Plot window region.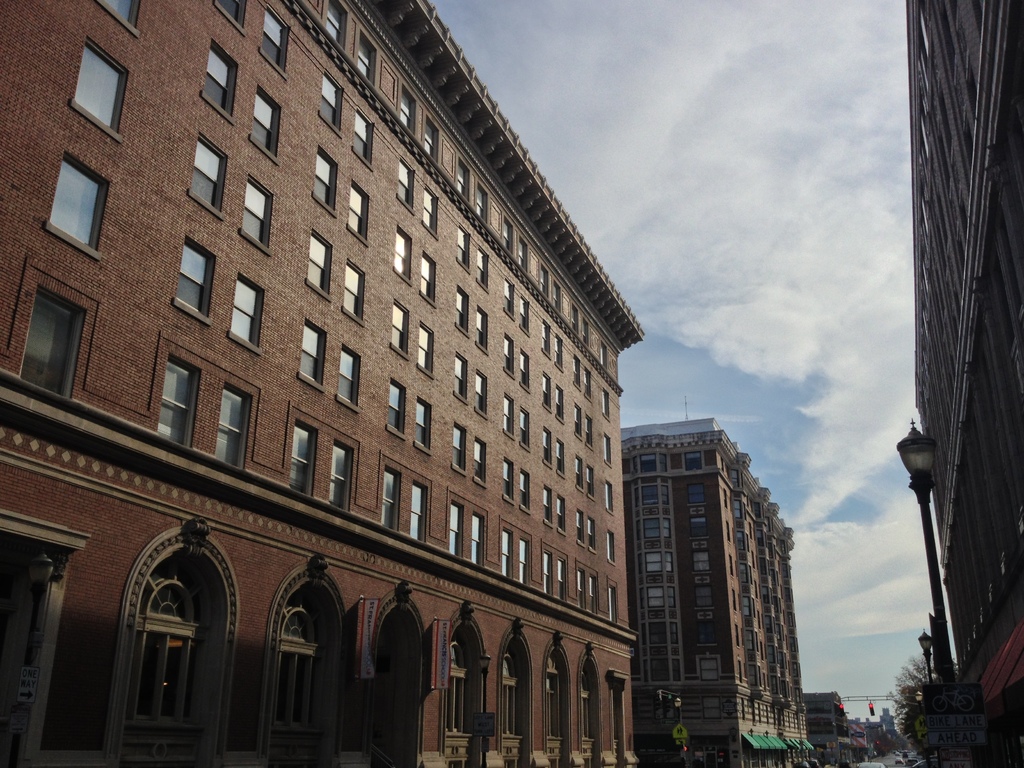
Plotted at pyautogui.locateOnScreen(456, 289, 472, 339).
